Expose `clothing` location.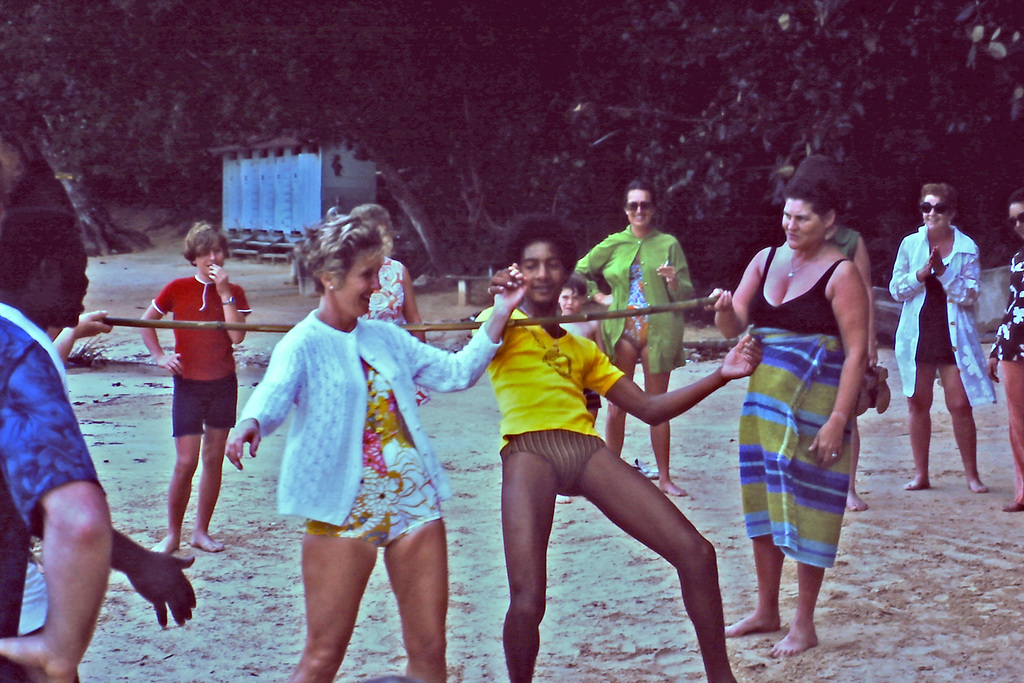
Exposed at {"x1": 574, "y1": 225, "x2": 700, "y2": 380}.
